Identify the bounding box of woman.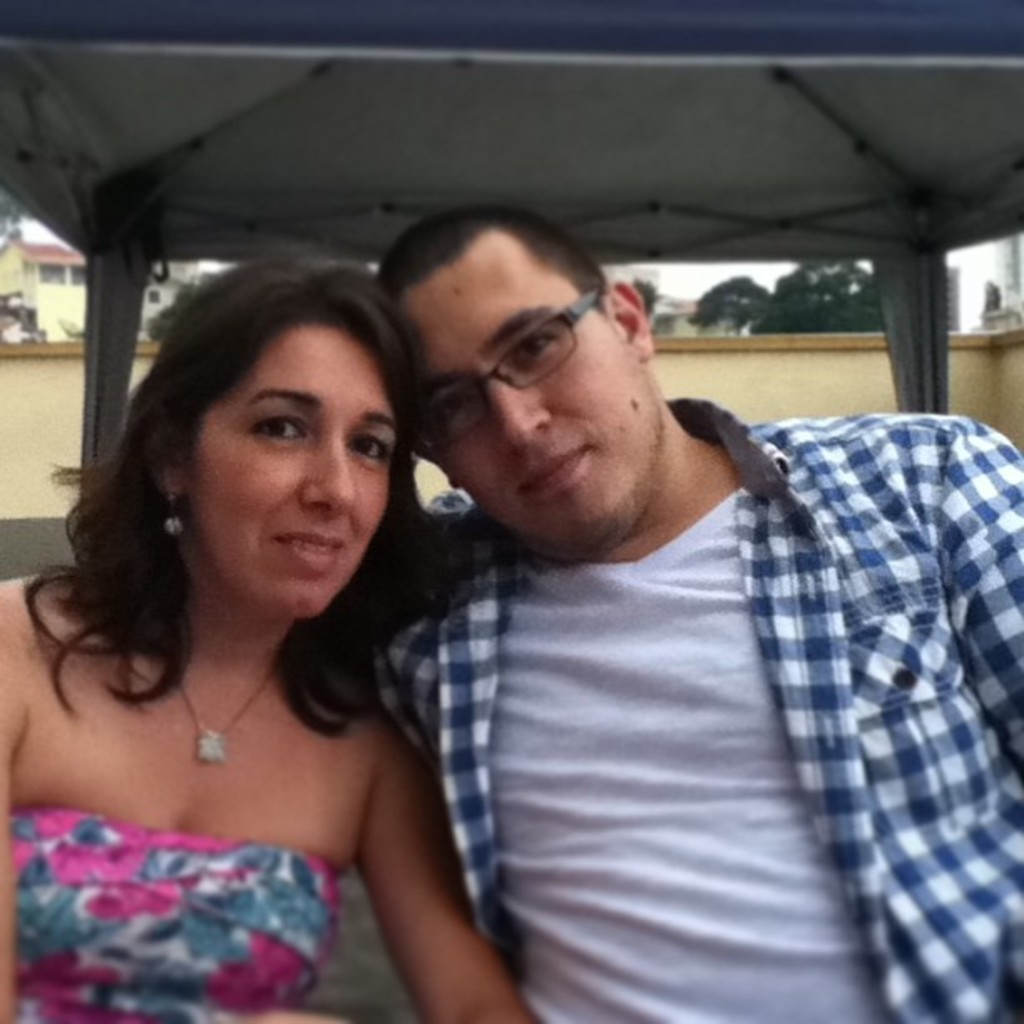
(0, 229, 542, 1022).
